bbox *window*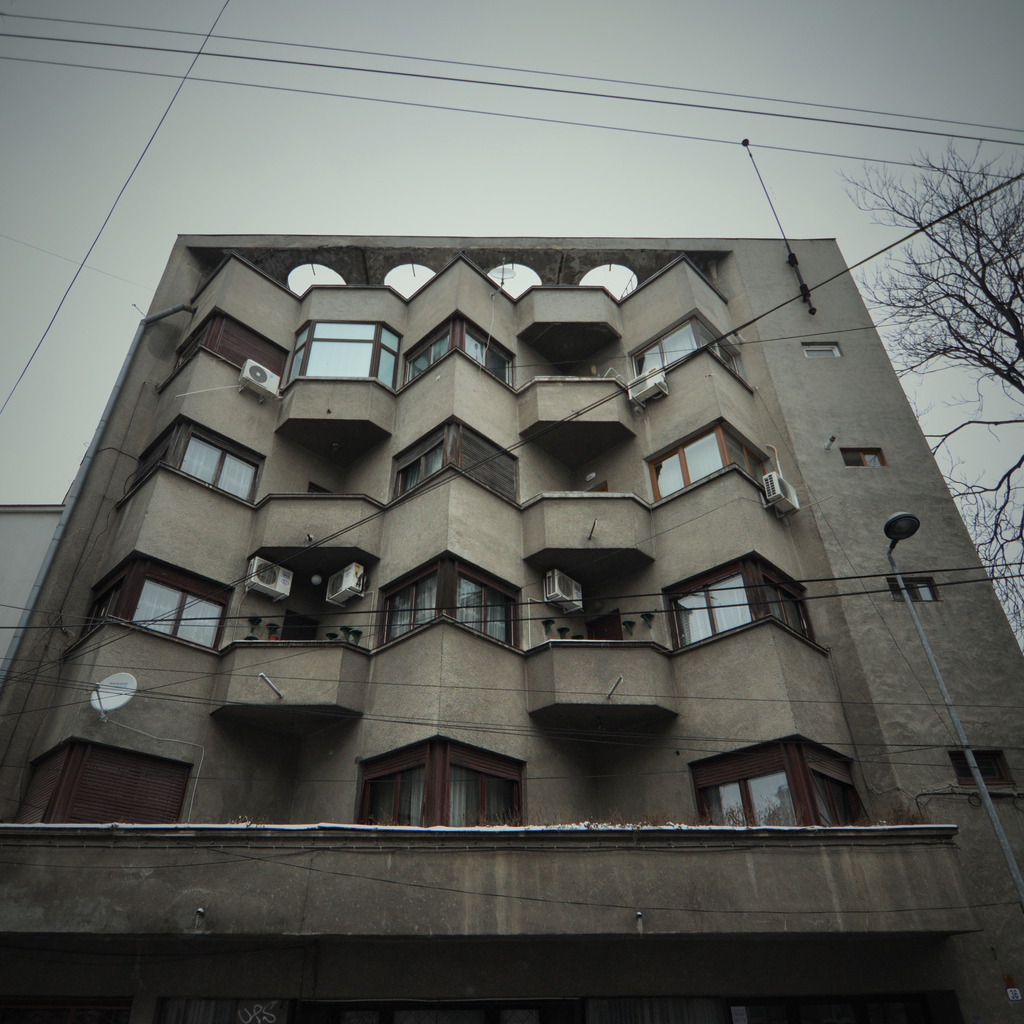
x1=290 y1=325 x2=399 y2=384
